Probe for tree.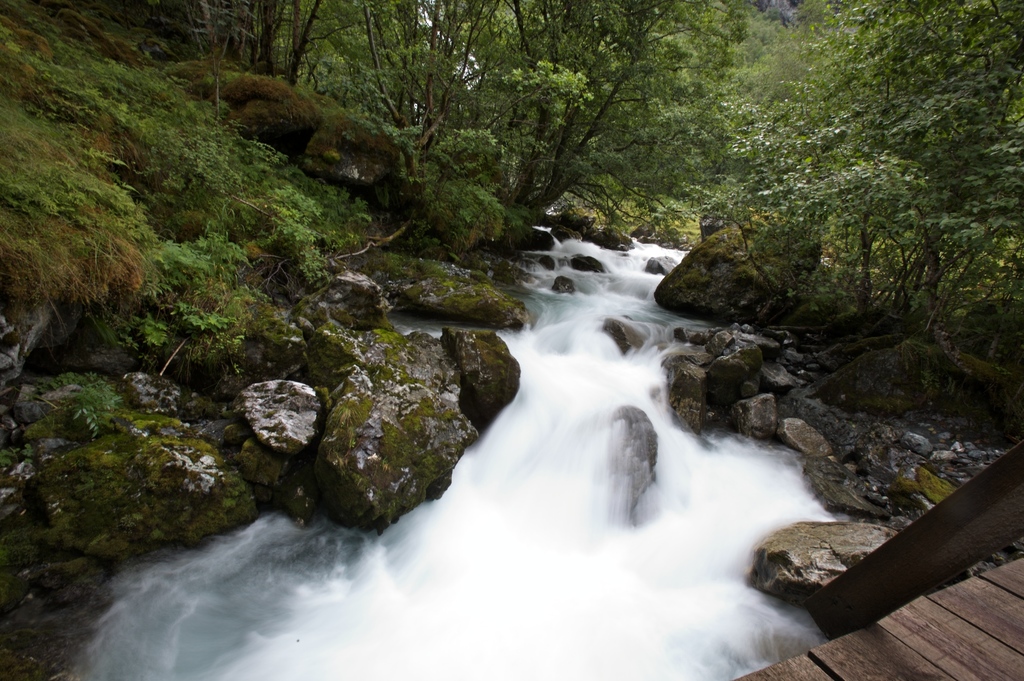
Probe result: (x1=197, y1=0, x2=774, y2=244).
